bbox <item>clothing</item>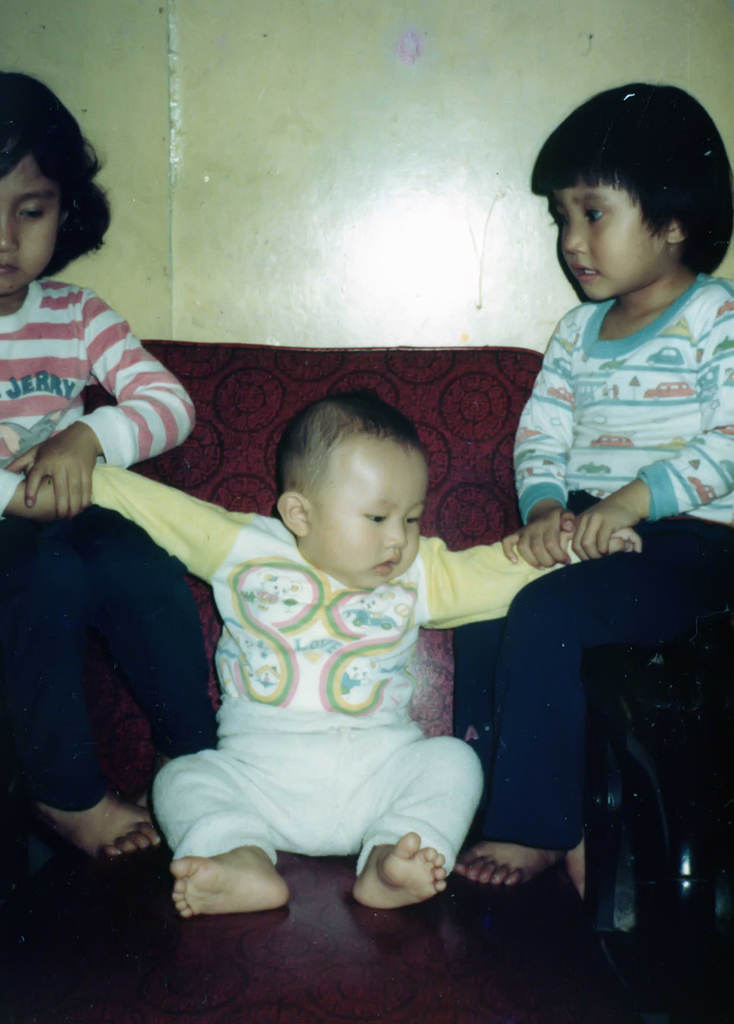
Rect(452, 271, 733, 842)
